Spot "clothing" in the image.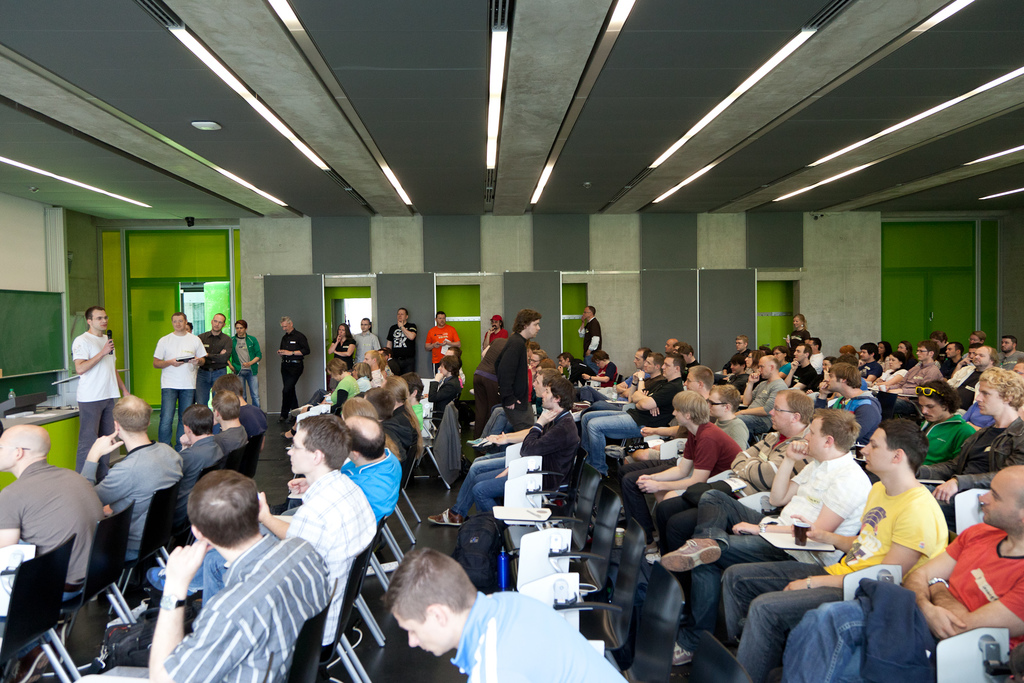
"clothing" found at rect(721, 477, 951, 682).
